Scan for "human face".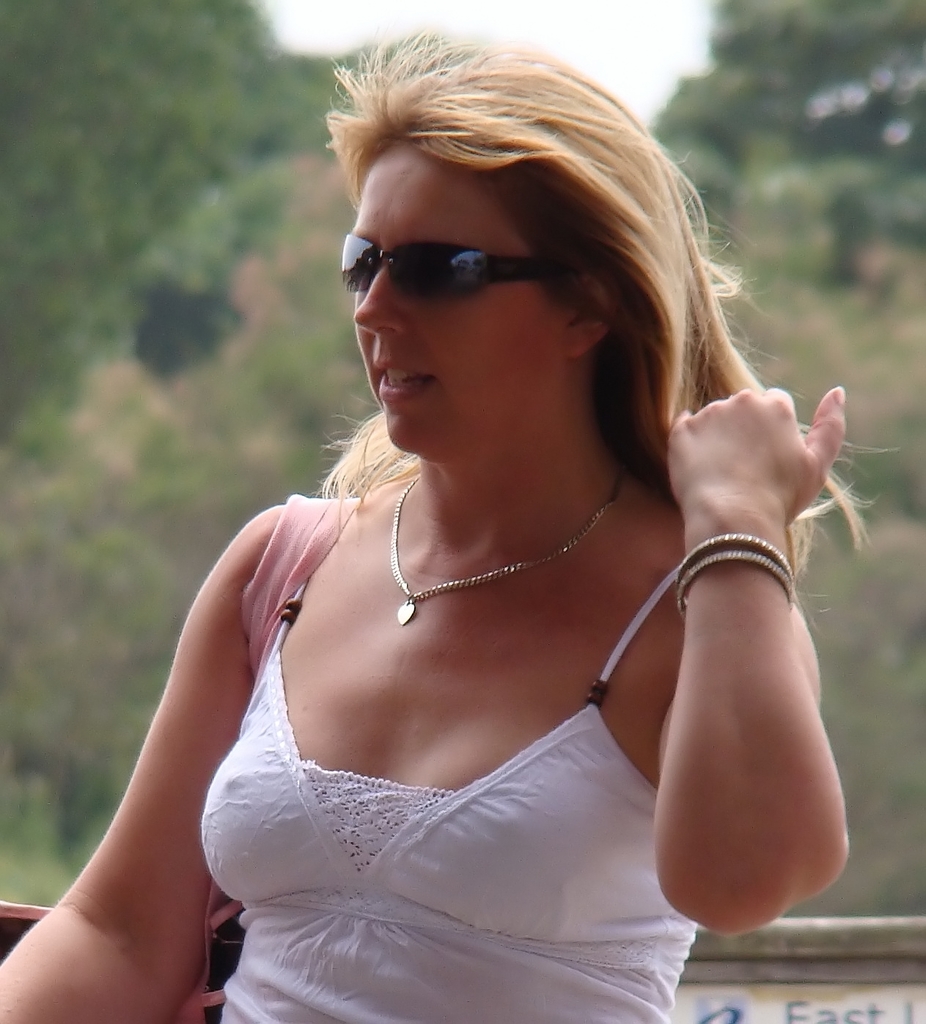
Scan result: (348,131,573,466).
